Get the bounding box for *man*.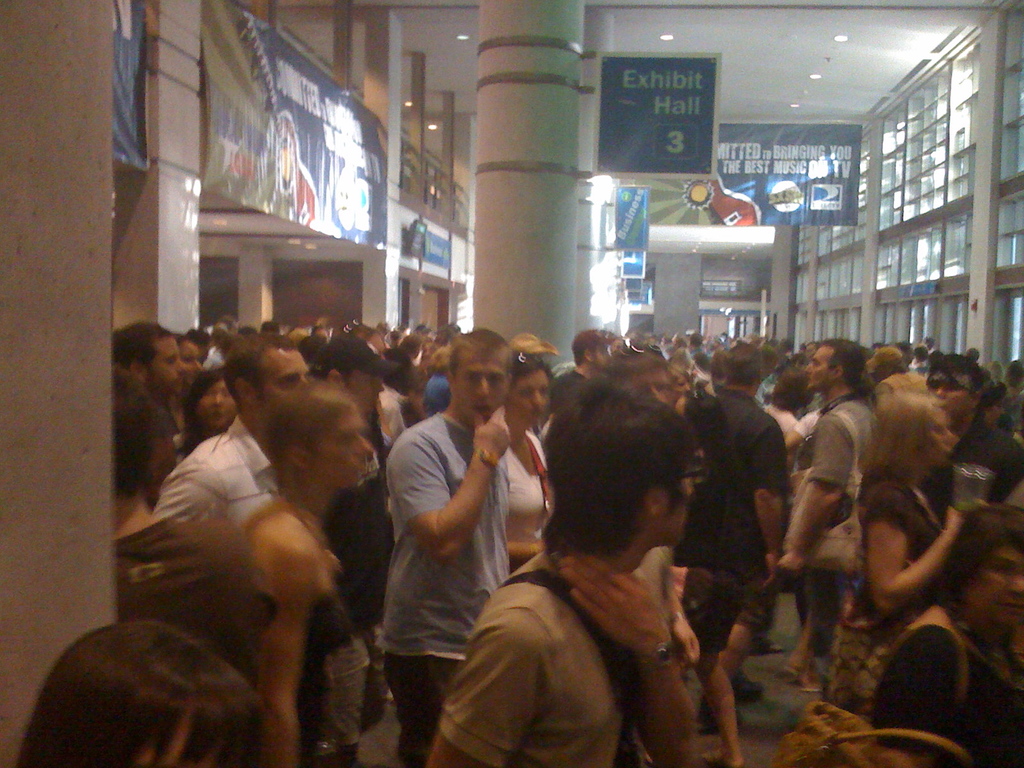
[367, 338, 556, 765].
